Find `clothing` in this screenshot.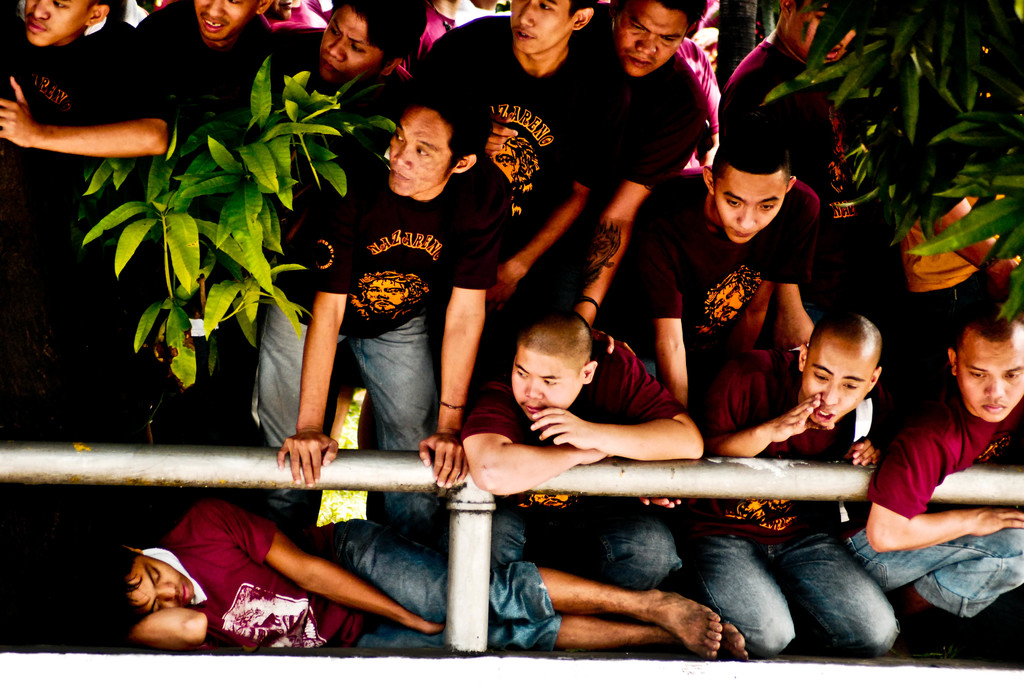
The bounding box for `clothing` is rect(161, 505, 356, 656).
